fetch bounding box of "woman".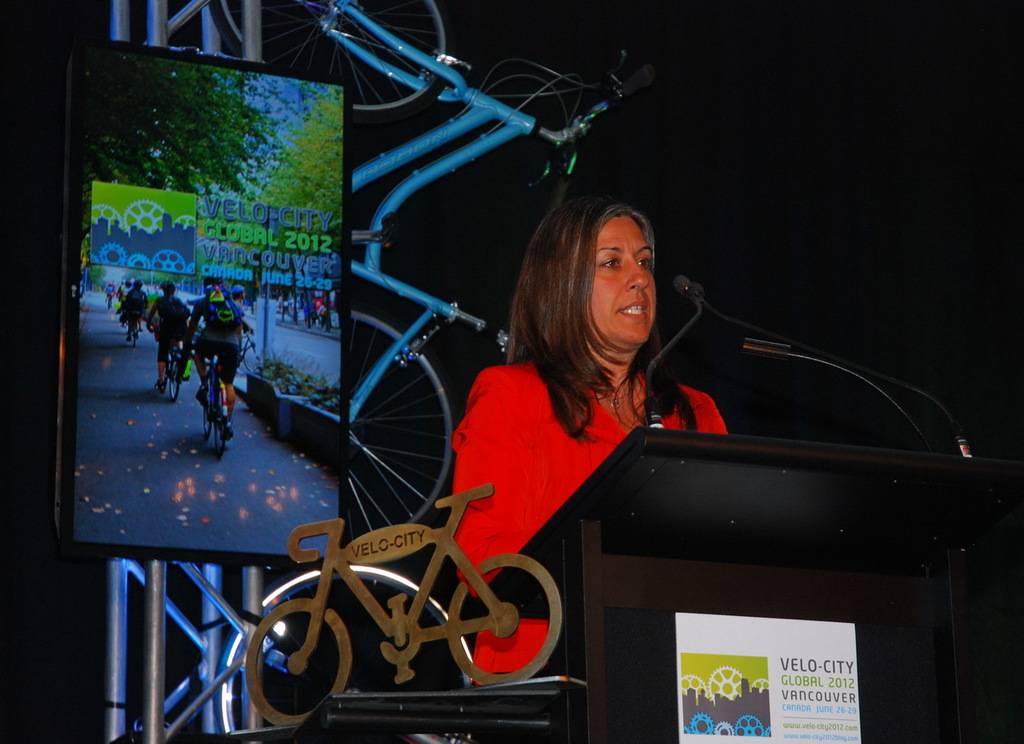
Bbox: [416,190,718,654].
